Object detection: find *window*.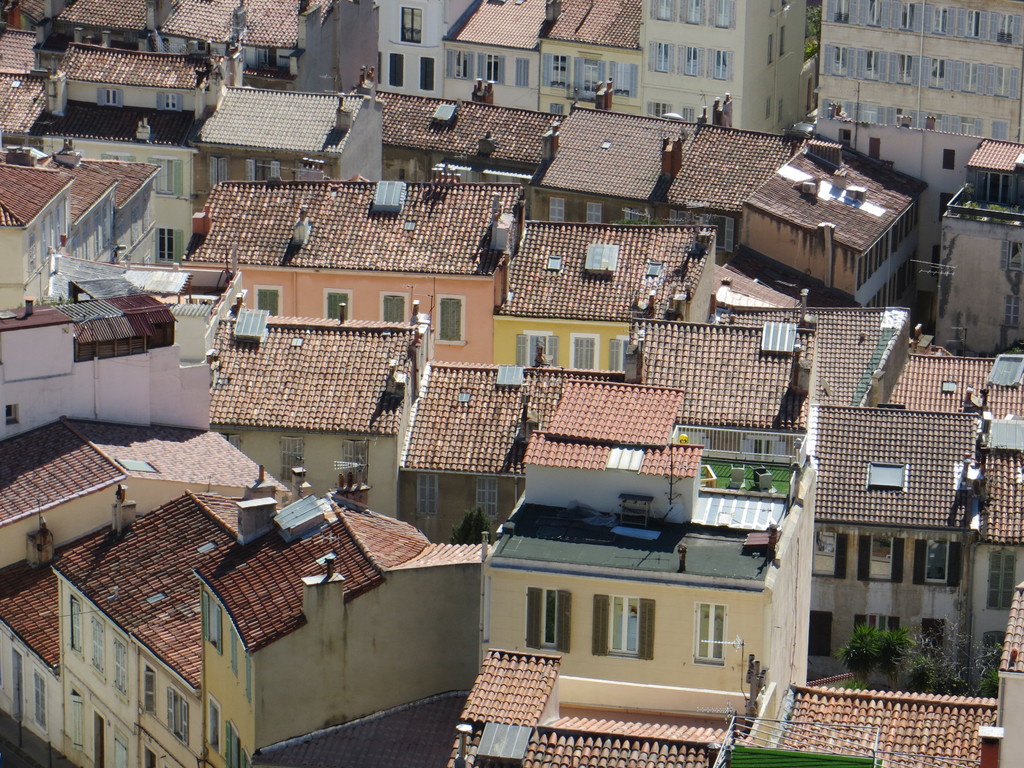
select_region(483, 173, 522, 185).
